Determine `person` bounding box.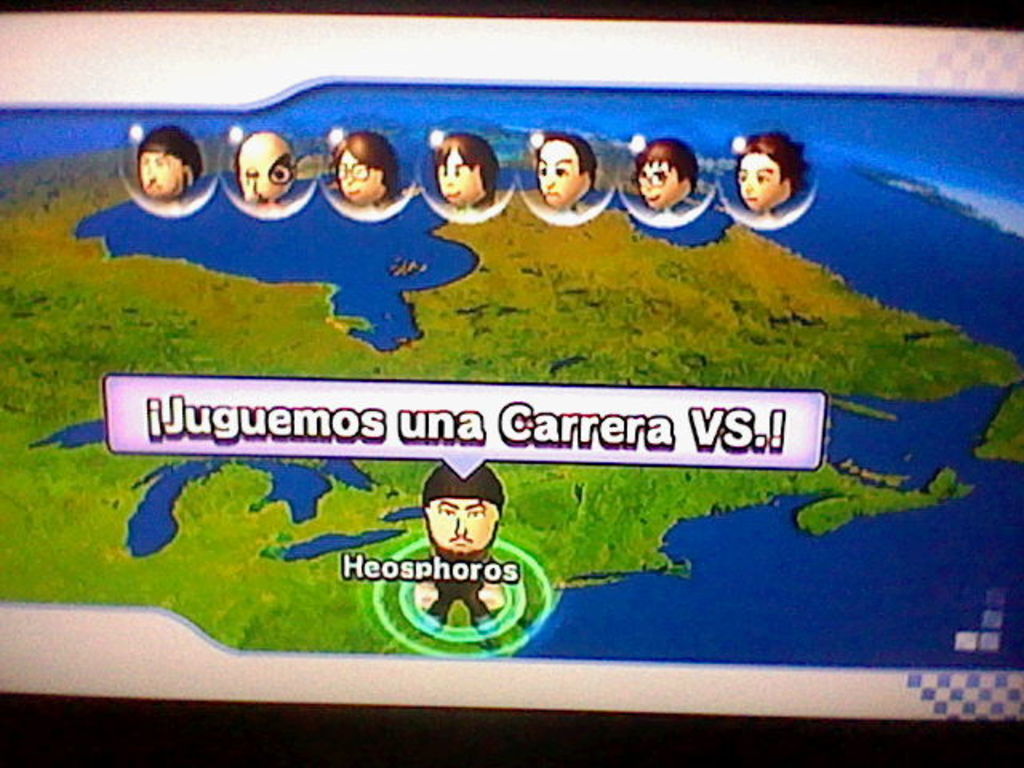
Determined: (x1=138, y1=126, x2=202, y2=214).
